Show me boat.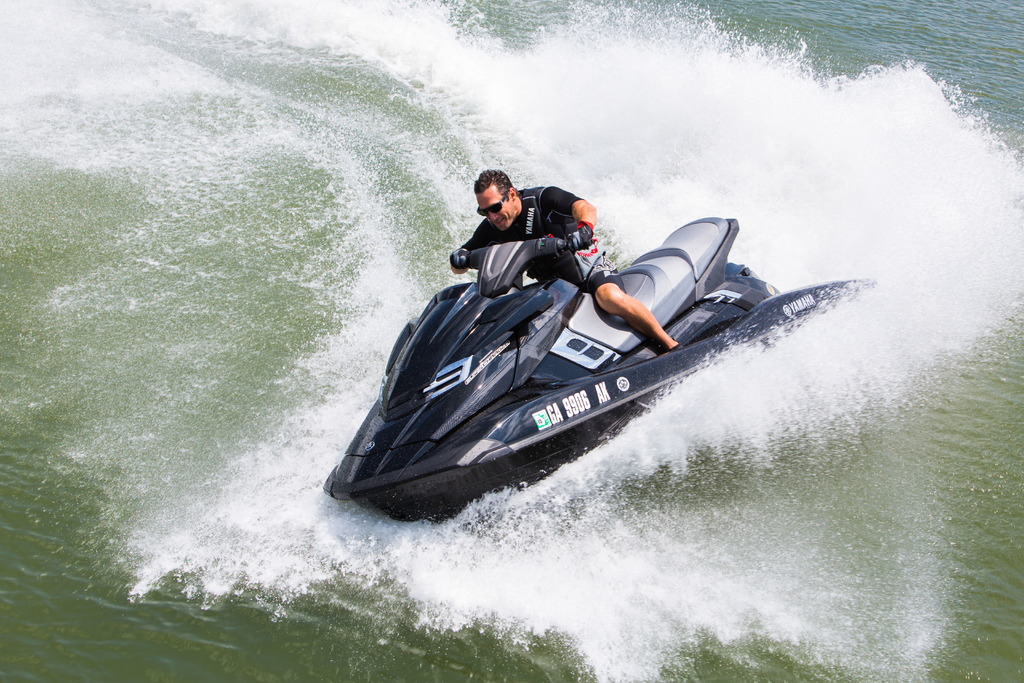
boat is here: pyautogui.locateOnScreen(288, 199, 900, 516).
